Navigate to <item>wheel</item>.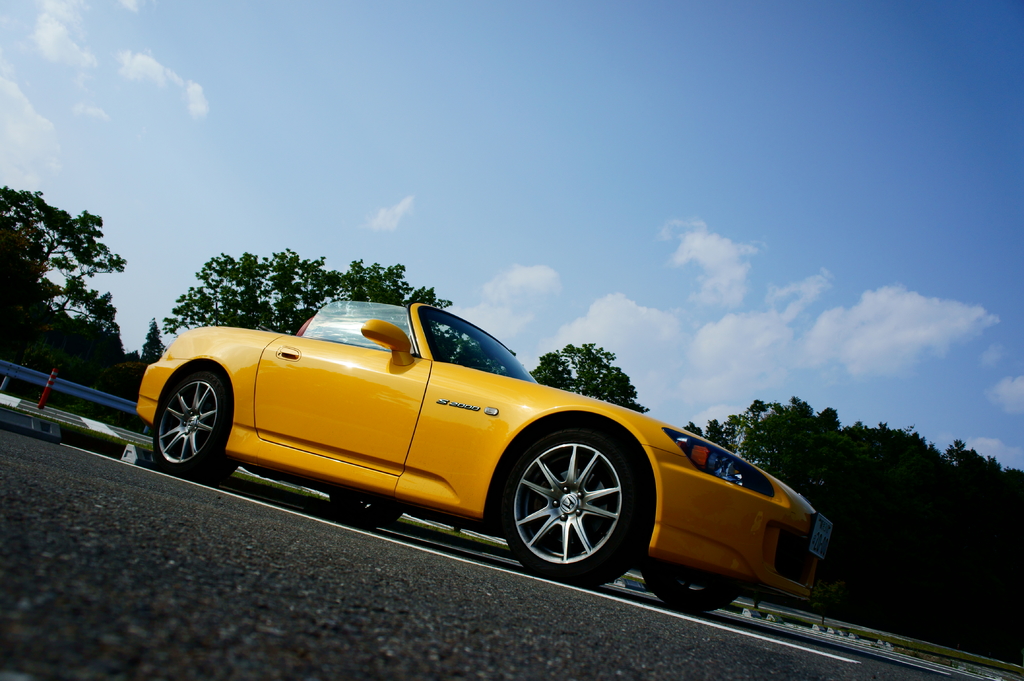
Navigation target: Rect(143, 370, 244, 479).
